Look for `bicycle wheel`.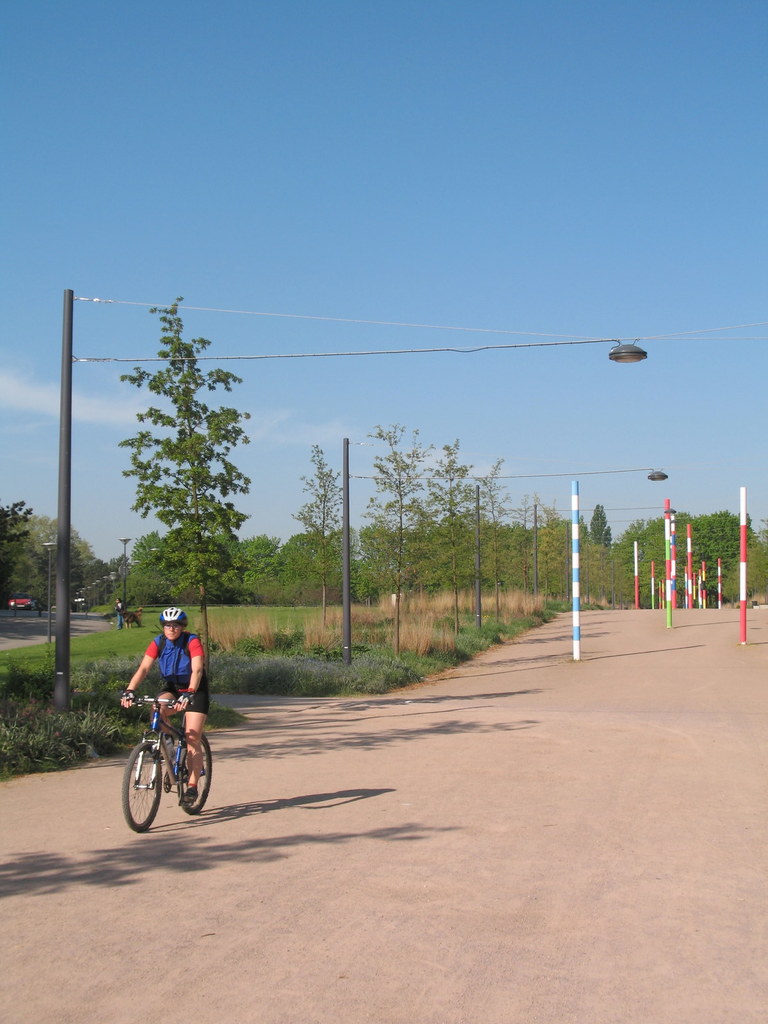
Found: box=[118, 739, 162, 833].
